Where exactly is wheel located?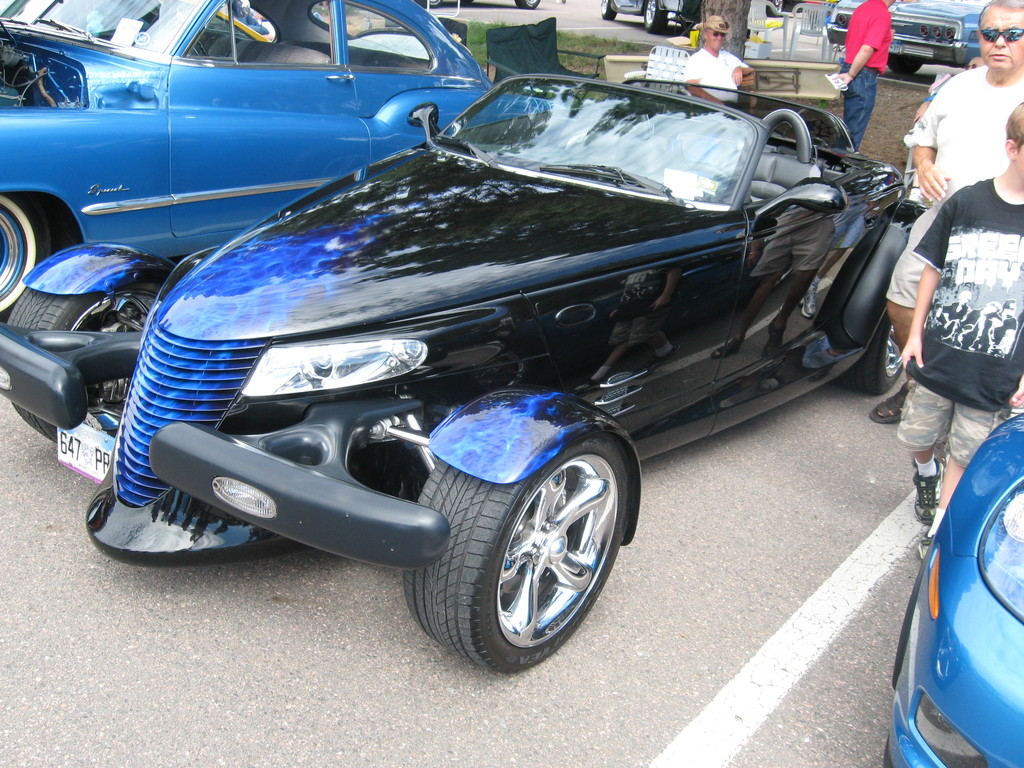
Its bounding box is 514,1,541,10.
